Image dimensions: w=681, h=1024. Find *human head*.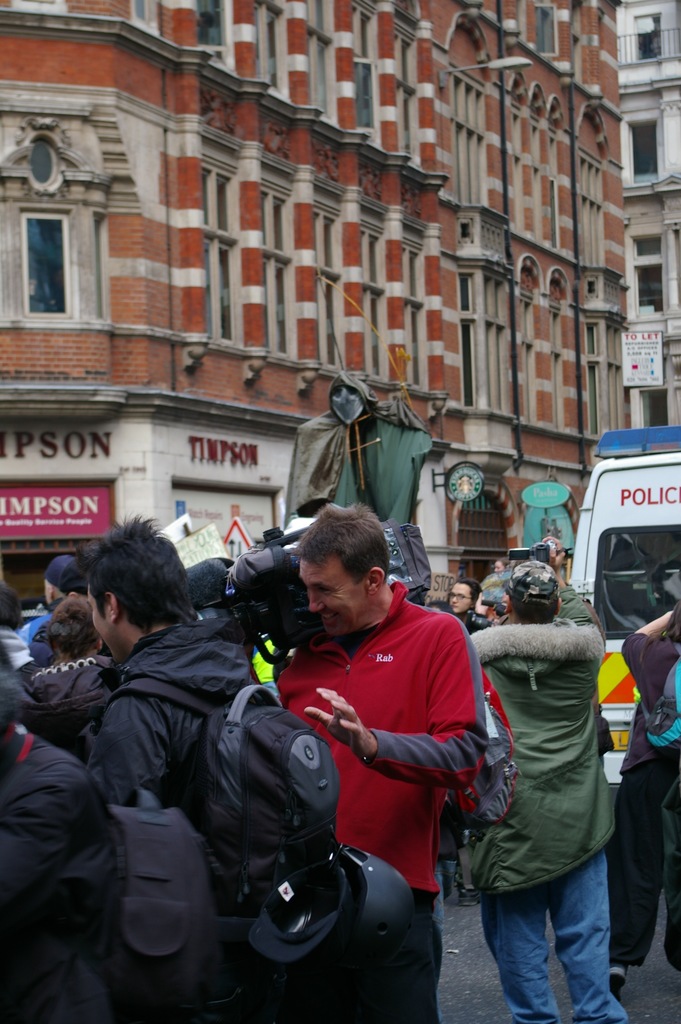
<box>54,527,195,668</box>.
